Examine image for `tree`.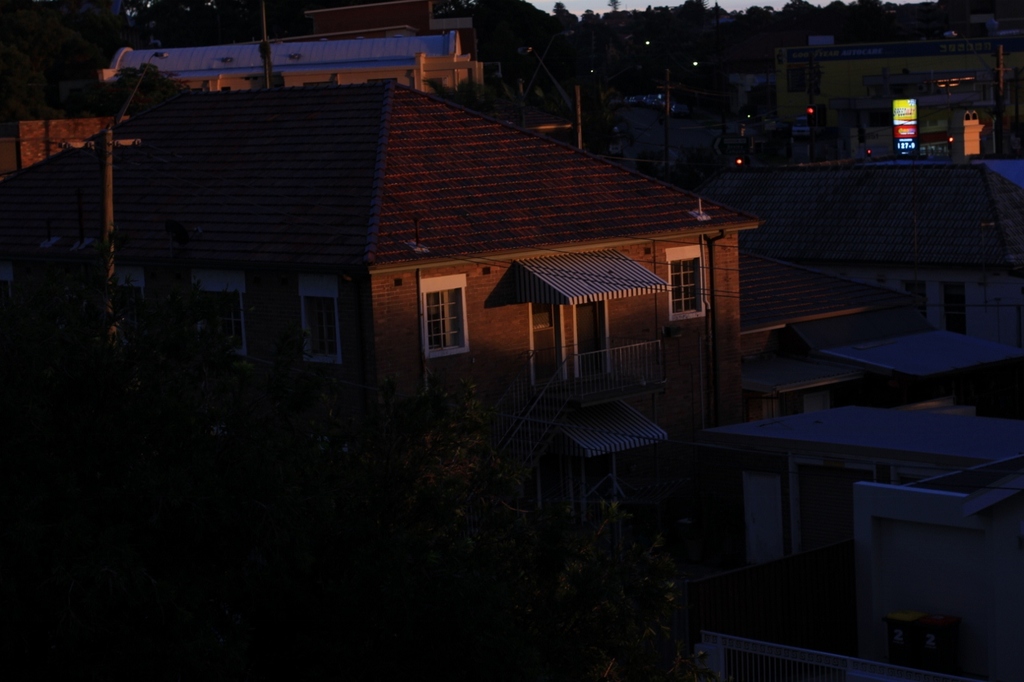
Examination result: [9, 62, 194, 124].
